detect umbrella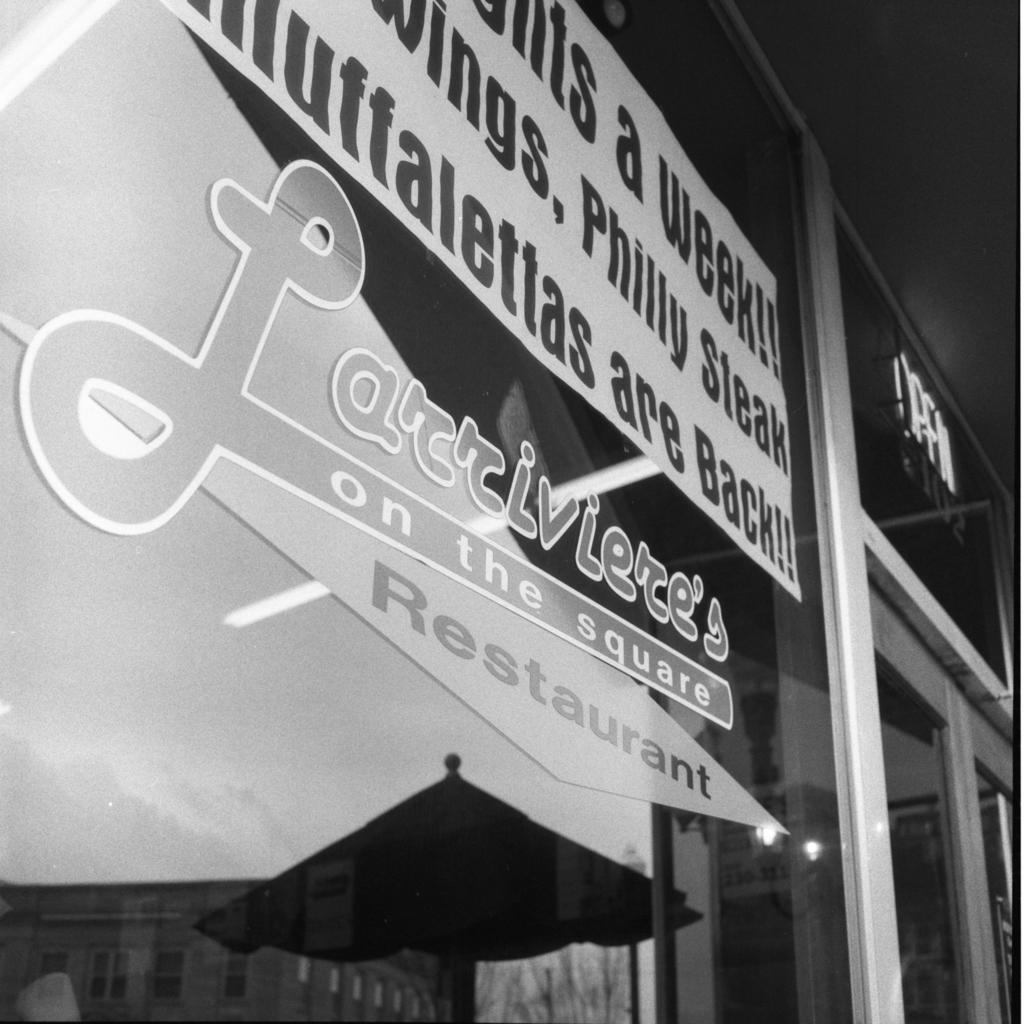
x1=148, y1=755, x2=740, y2=1023
